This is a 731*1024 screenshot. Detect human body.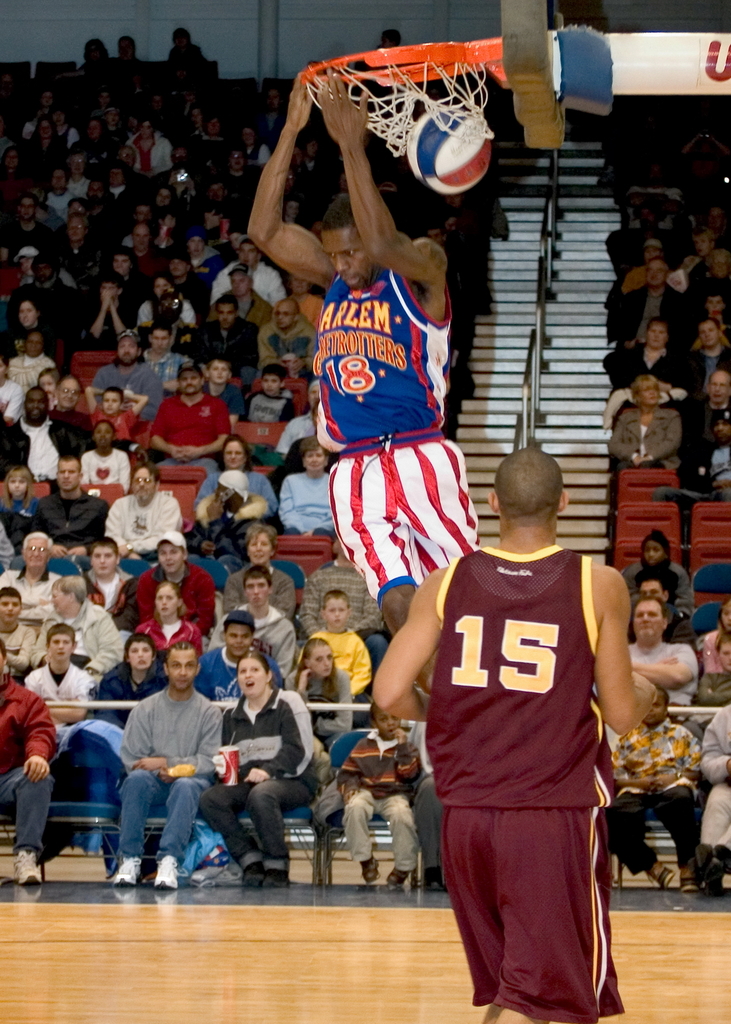
BBox(130, 200, 154, 219).
